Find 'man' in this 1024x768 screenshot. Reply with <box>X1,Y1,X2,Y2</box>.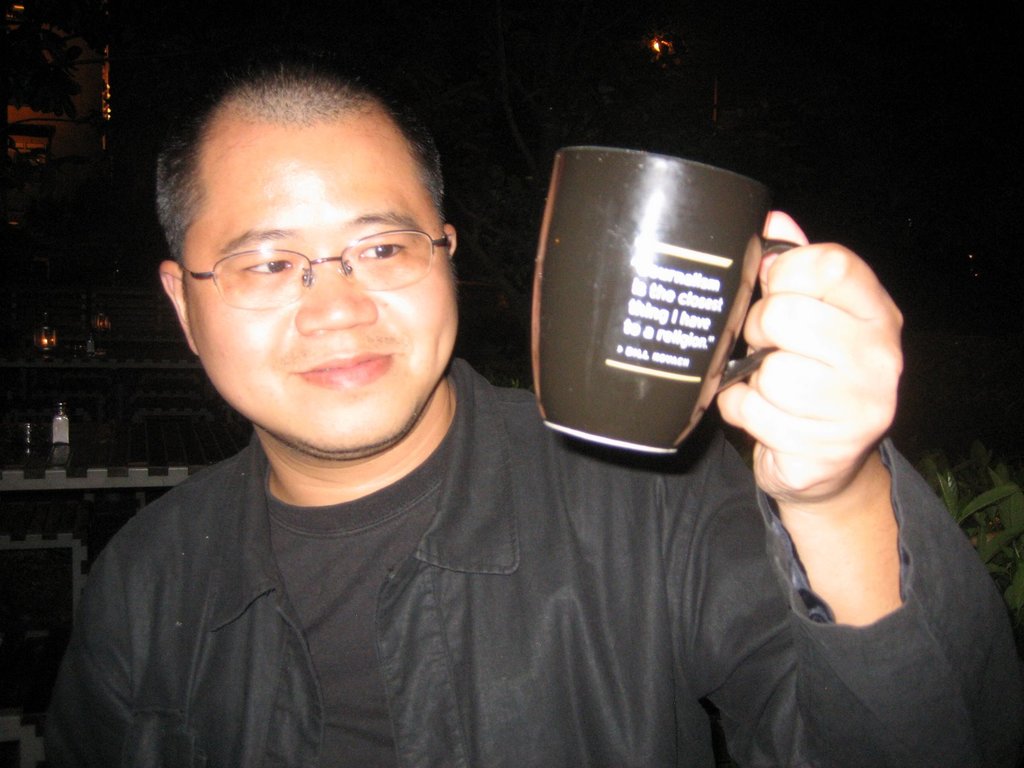
<box>10,63,859,731</box>.
